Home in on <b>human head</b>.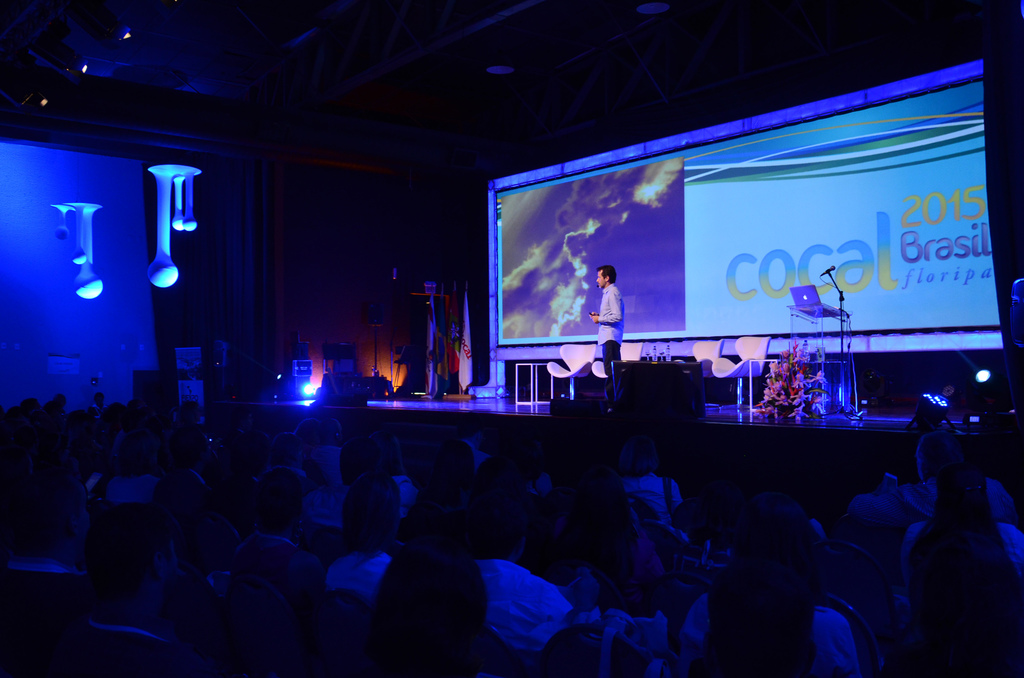
Homed in at locate(474, 499, 525, 560).
